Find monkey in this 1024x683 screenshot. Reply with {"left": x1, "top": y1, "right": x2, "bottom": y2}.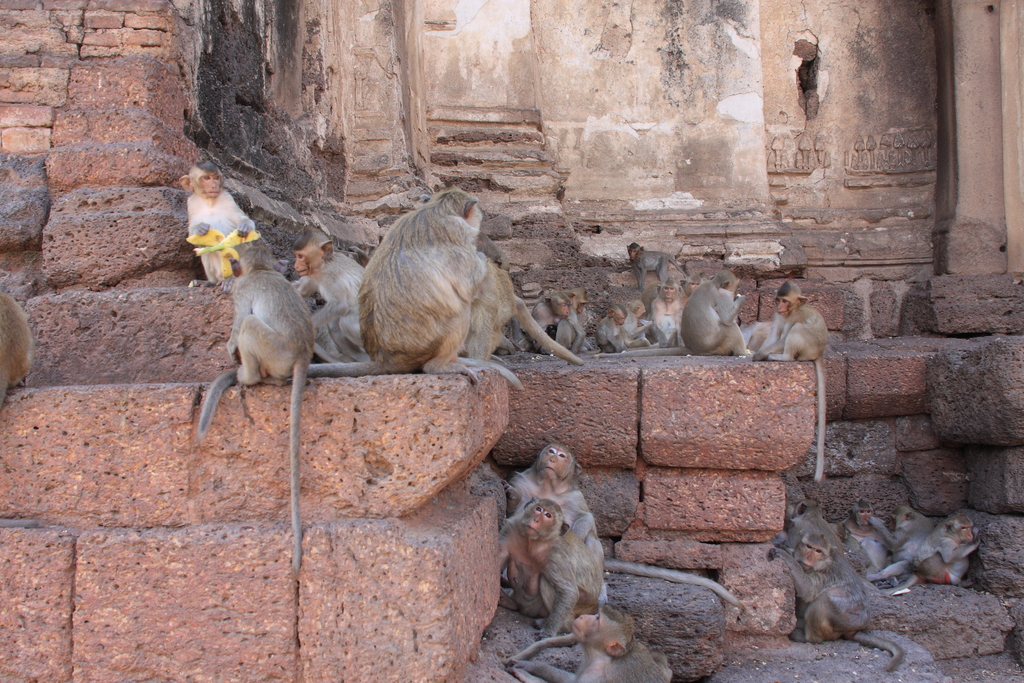
{"left": 179, "top": 160, "right": 263, "bottom": 288}.
